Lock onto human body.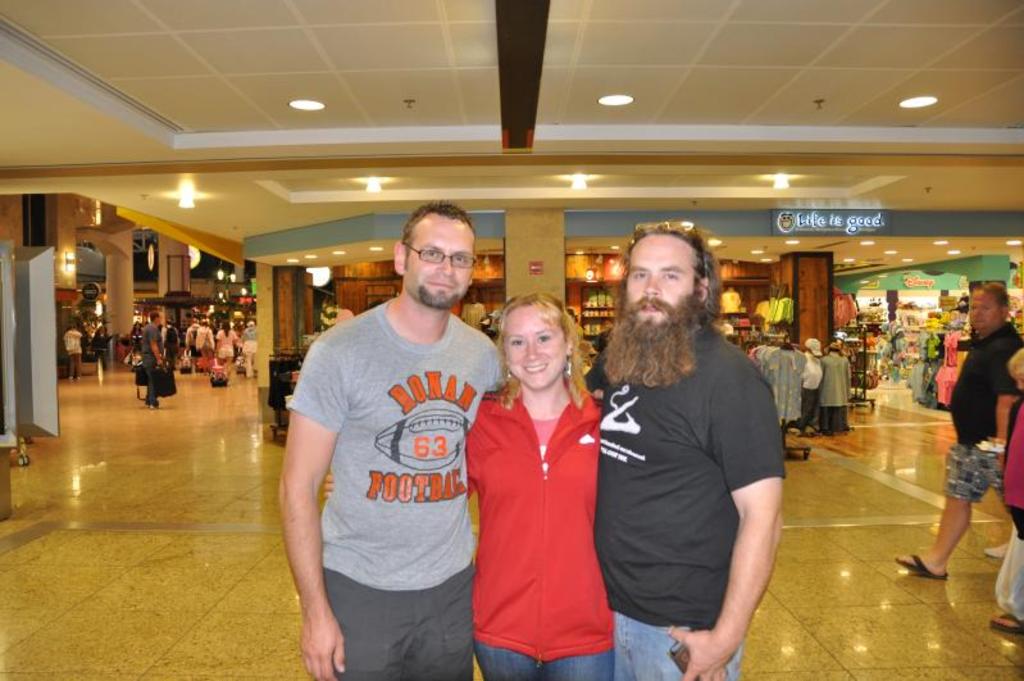
Locked: crop(460, 372, 629, 680).
